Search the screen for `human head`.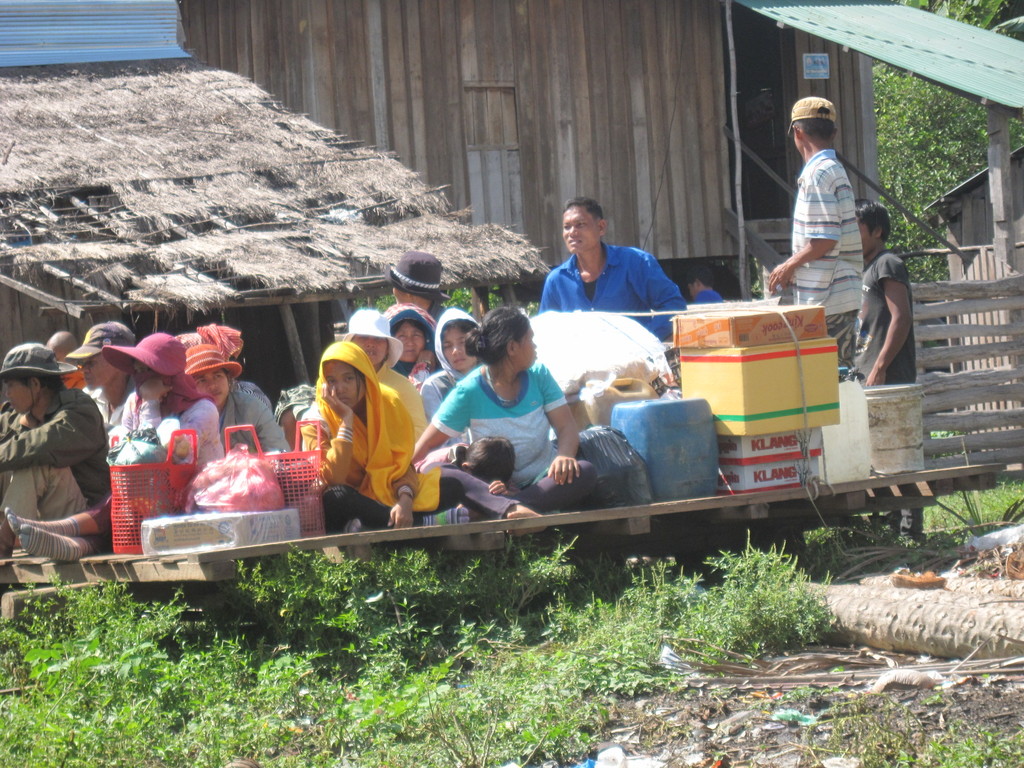
Found at {"left": 461, "top": 435, "right": 517, "bottom": 484}.
